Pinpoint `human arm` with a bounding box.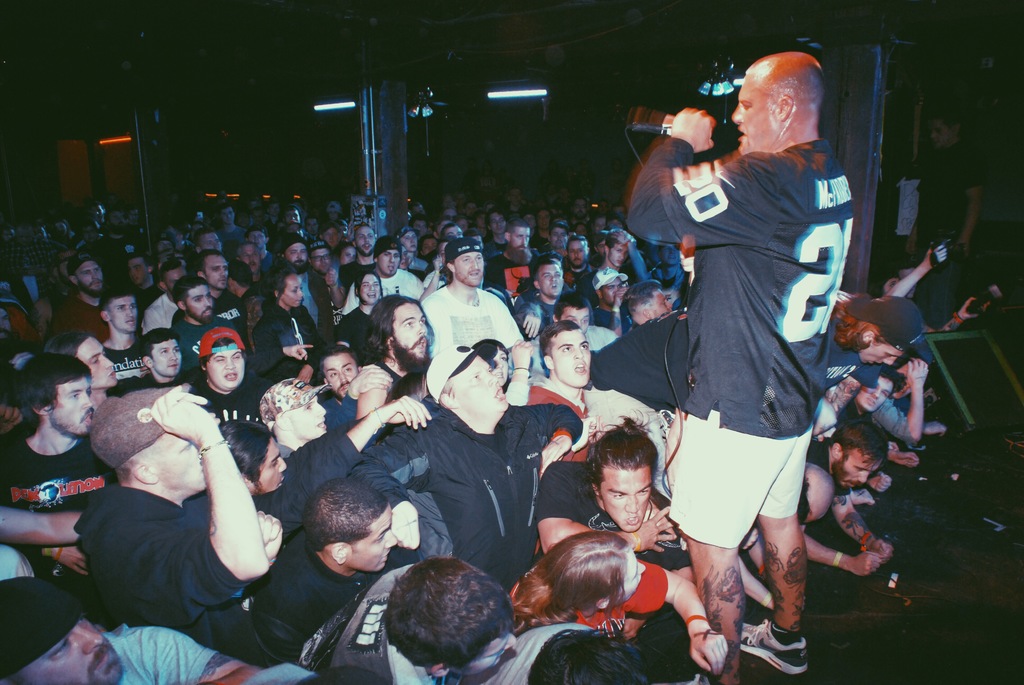
BBox(504, 335, 532, 405).
